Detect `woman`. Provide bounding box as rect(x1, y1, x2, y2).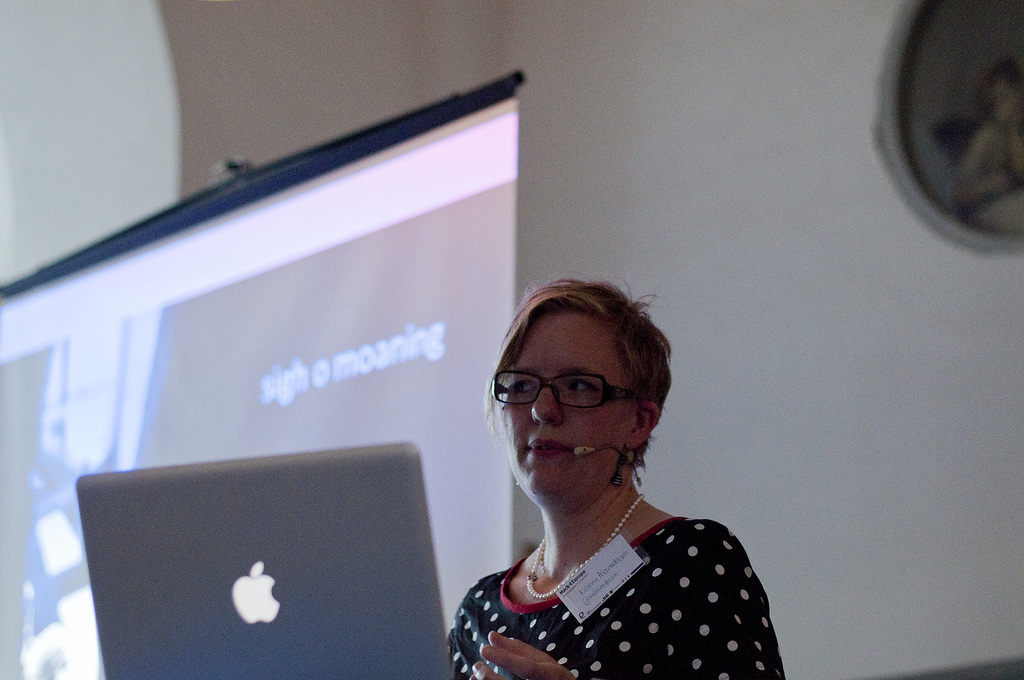
rect(438, 271, 788, 677).
